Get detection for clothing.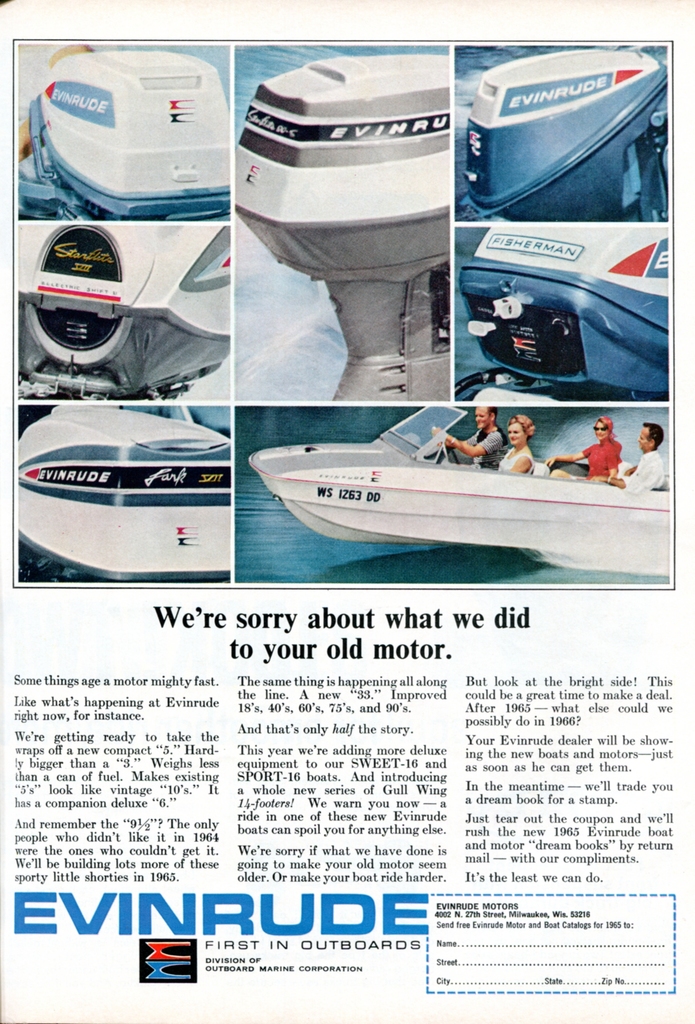
Detection: left=495, top=447, right=530, bottom=472.
